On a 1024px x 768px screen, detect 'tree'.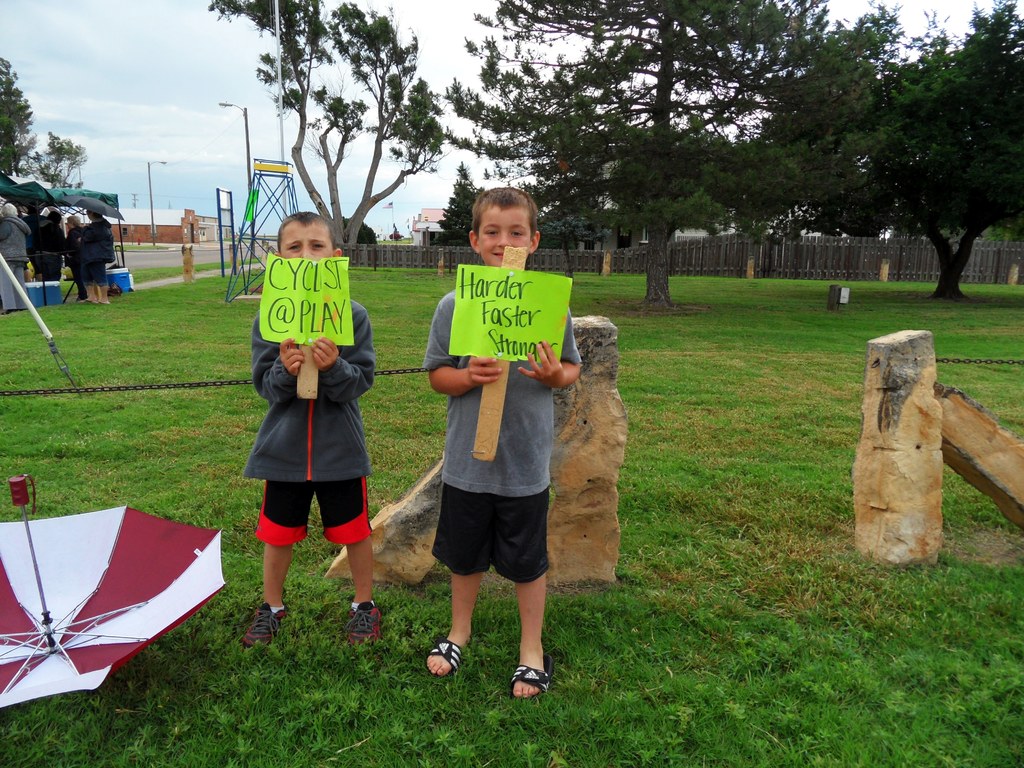
box(331, 211, 375, 244).
